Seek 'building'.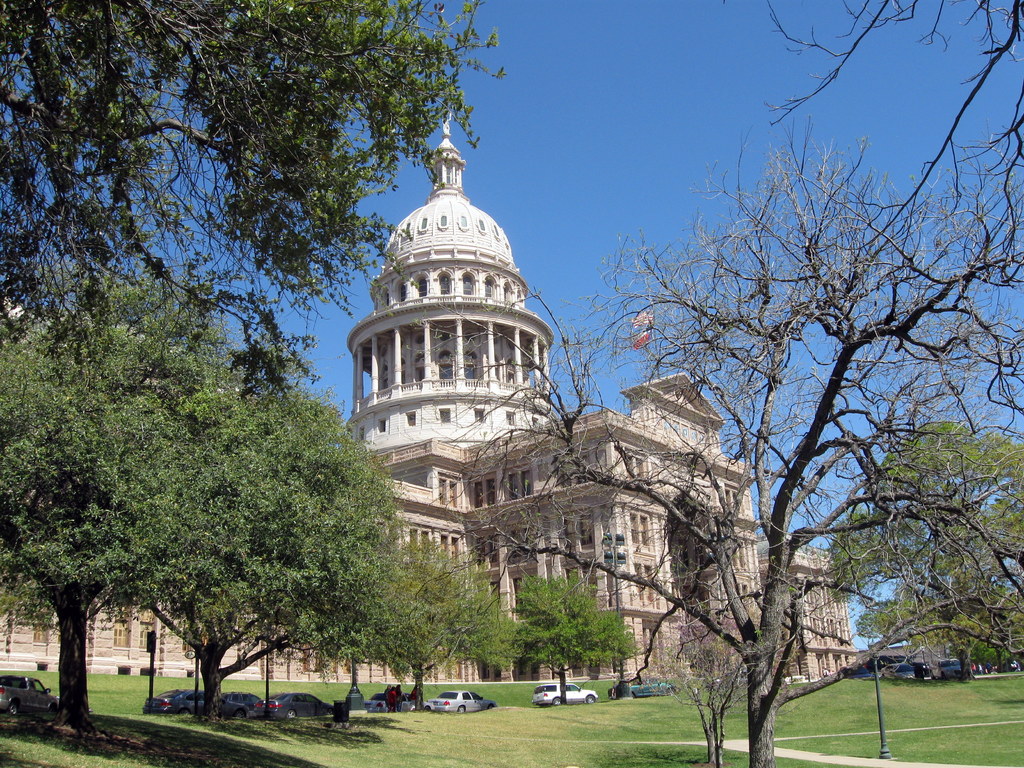
bbox=[461, 359, 854, 683].
